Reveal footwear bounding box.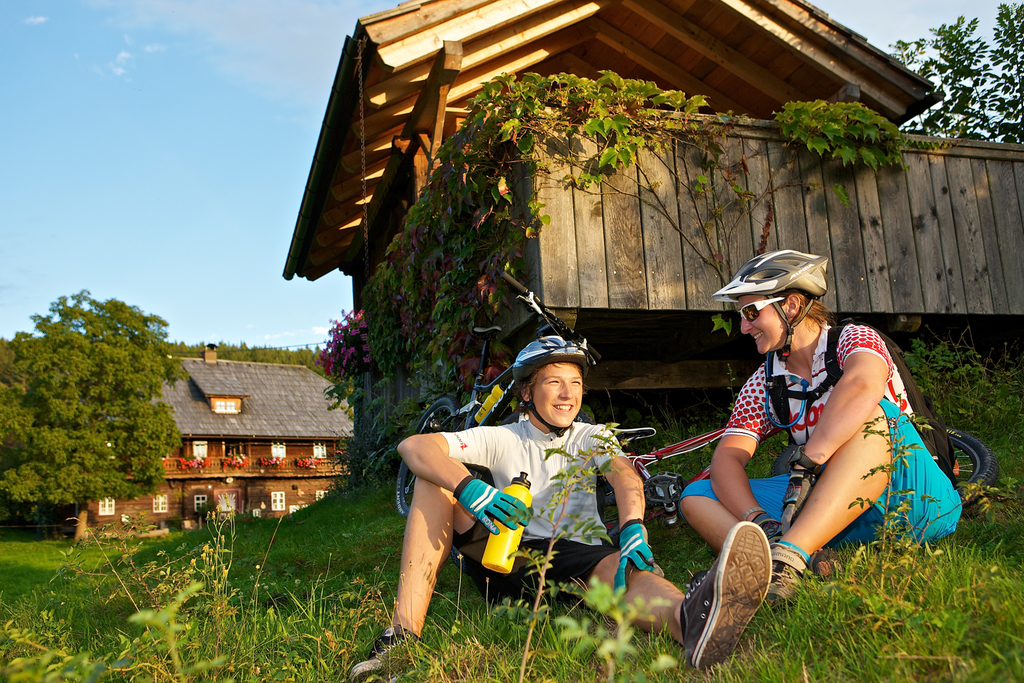
Revealed: detection(767, 540, 807, 609).
